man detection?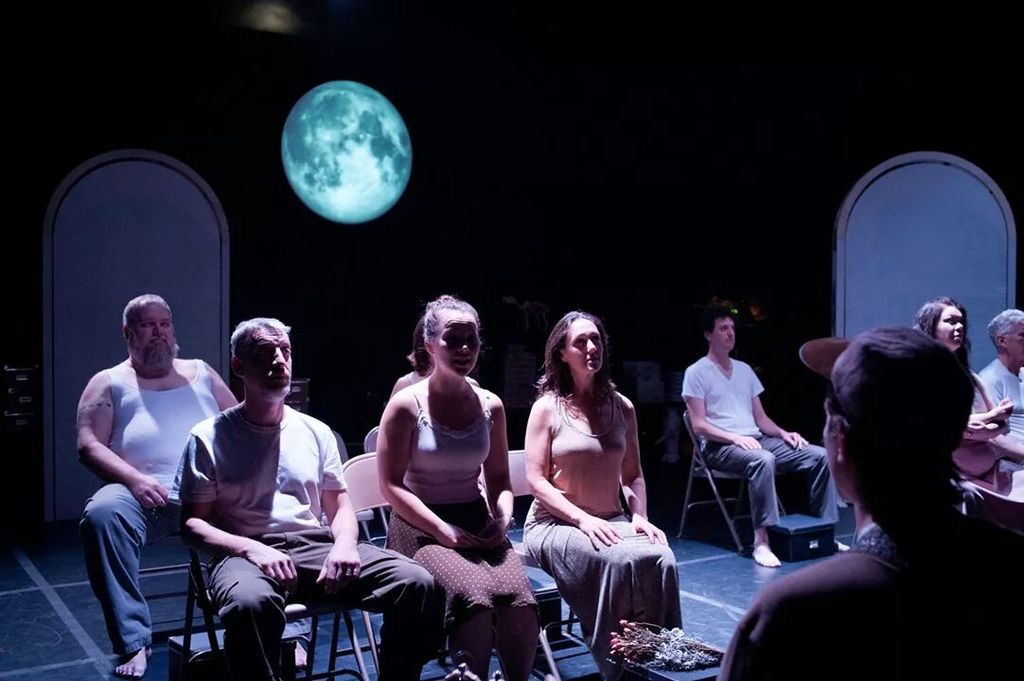
<region>978, 306, 1023, 471</region>
